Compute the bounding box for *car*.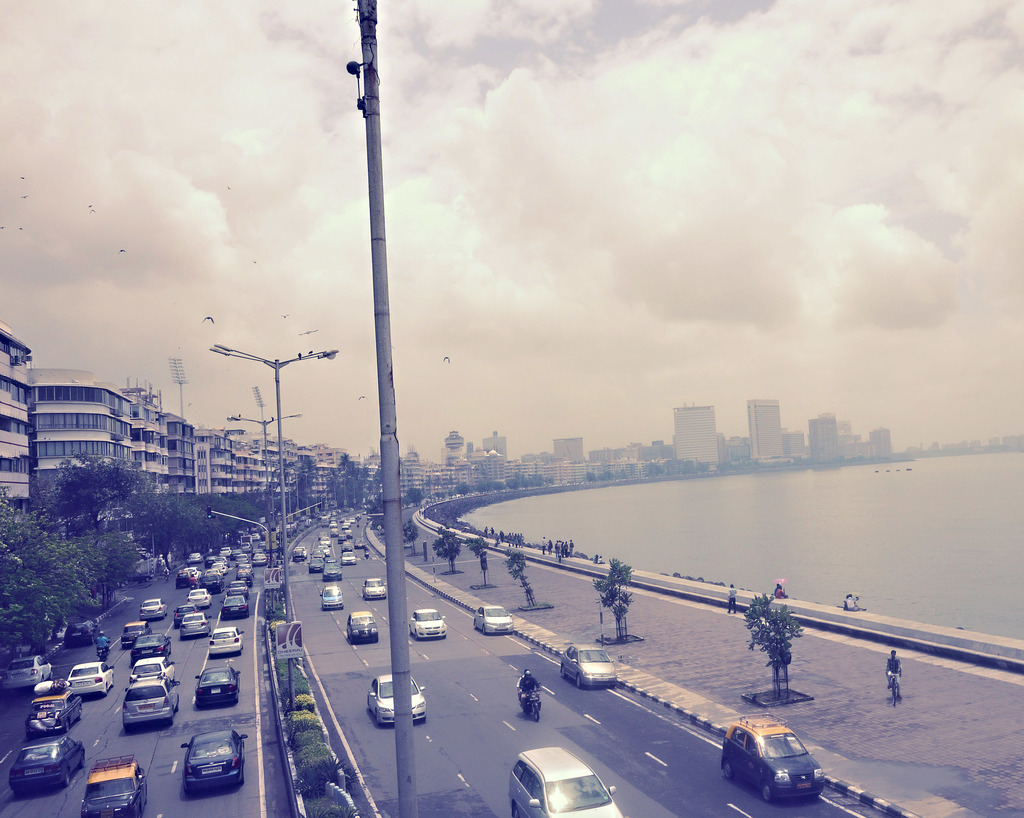
(172,603,189,628).
